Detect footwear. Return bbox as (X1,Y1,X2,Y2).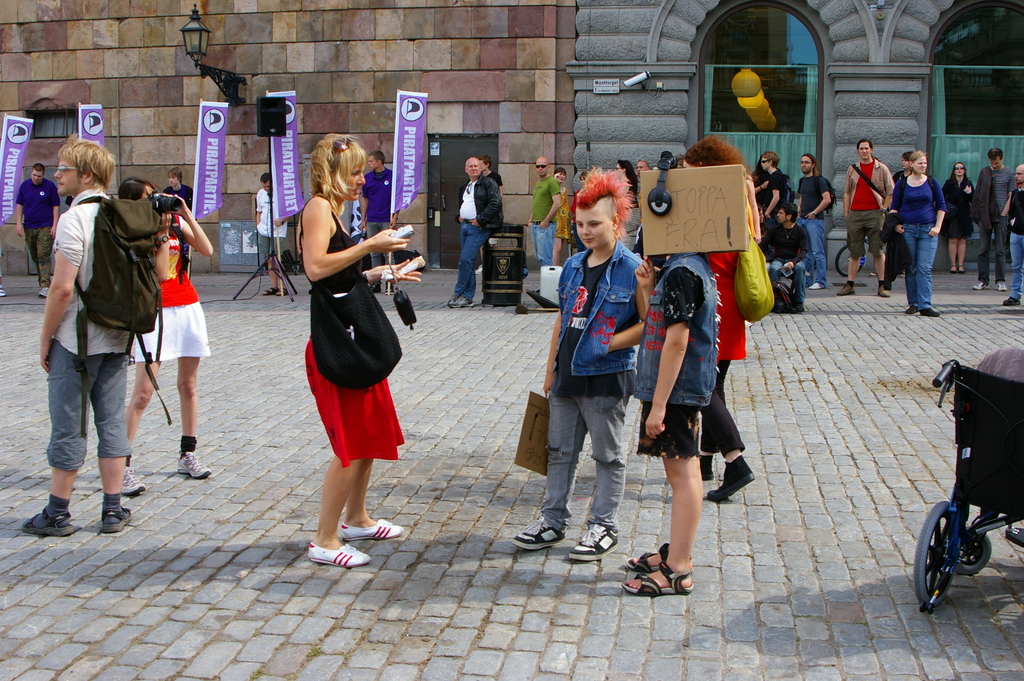
(335,516,404,544).
